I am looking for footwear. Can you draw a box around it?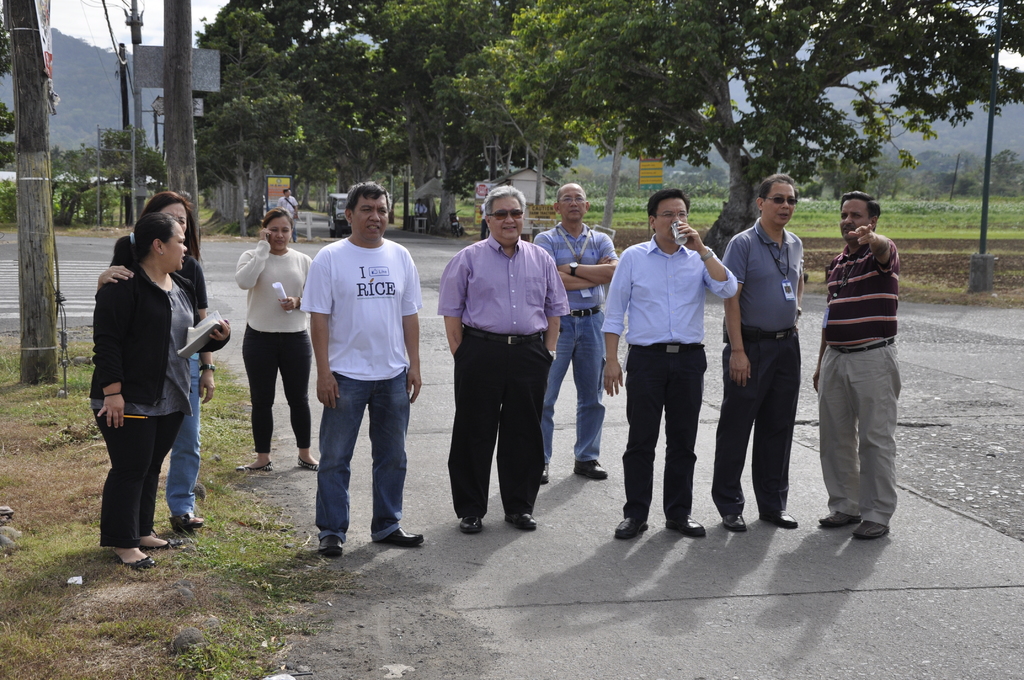
Sure, the bounding box is 724 512 746 533.
